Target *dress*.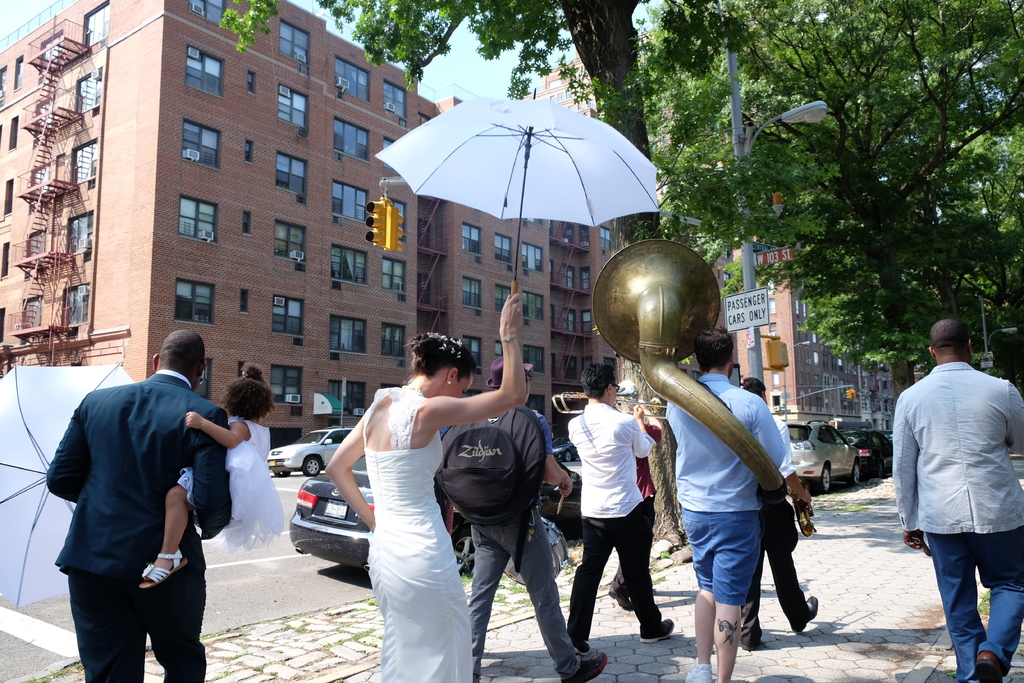
Target region: (x1=176, y1=414, x2=287, y2=550).
